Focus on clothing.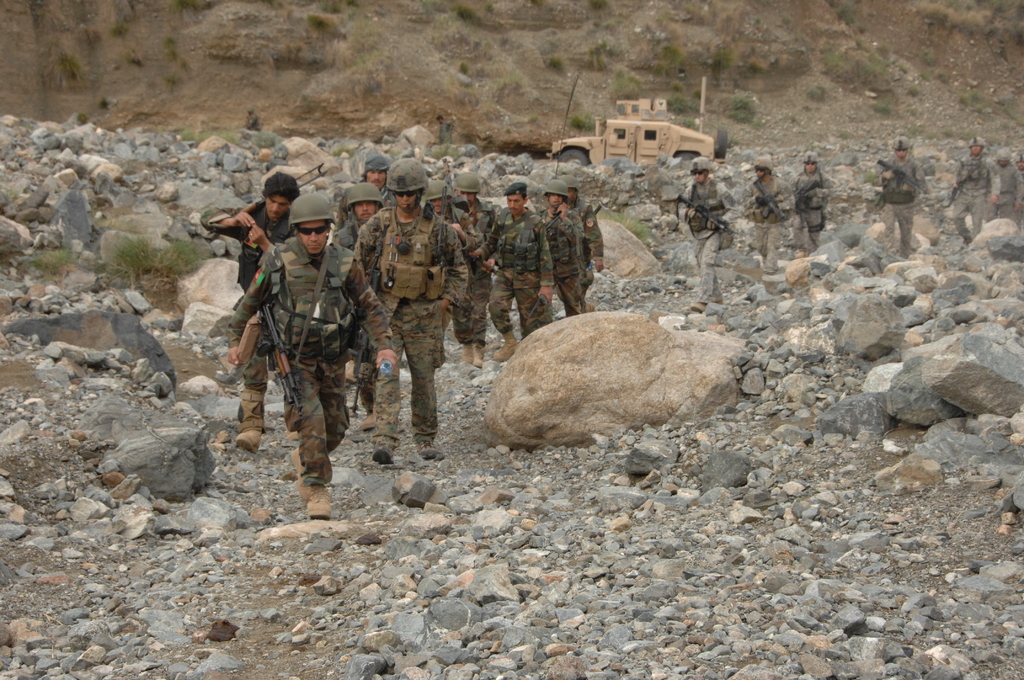
Focused at left=744, top=173, right=797, bottom=266.
